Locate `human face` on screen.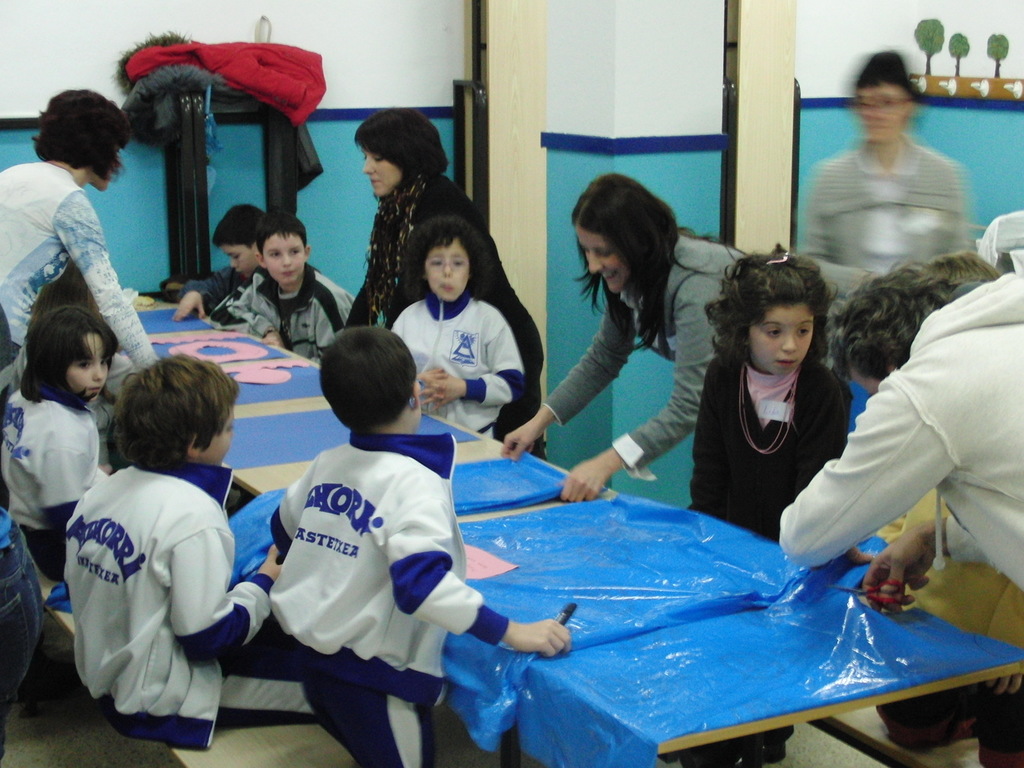
On screen at crop(424, 237, 468, 301).
